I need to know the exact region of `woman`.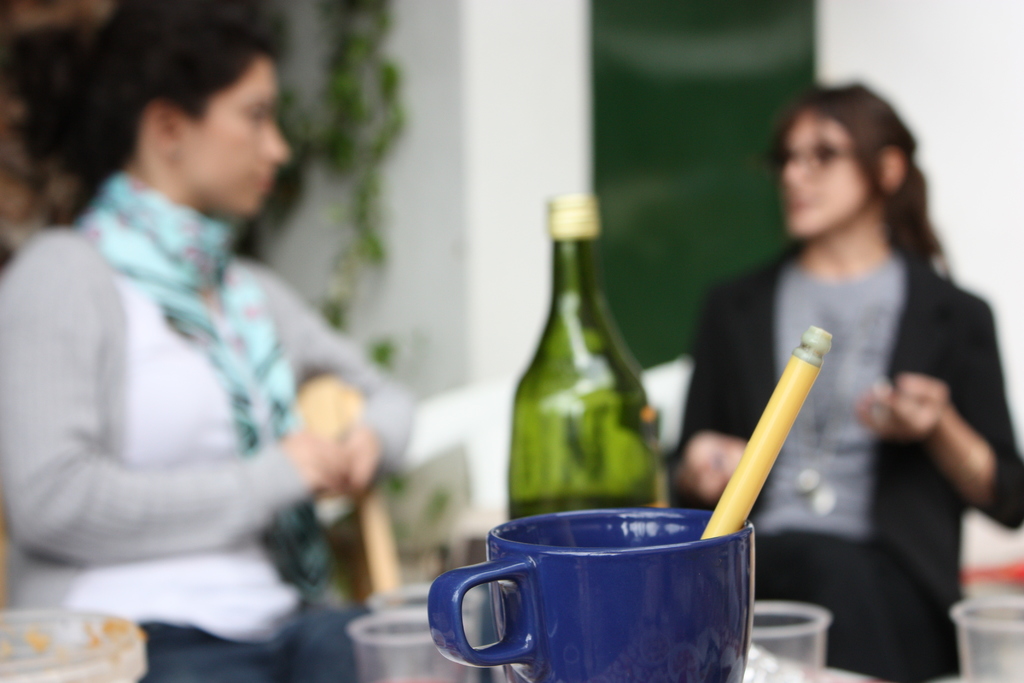
Region: l=0, t=0, r=422, b=682.
